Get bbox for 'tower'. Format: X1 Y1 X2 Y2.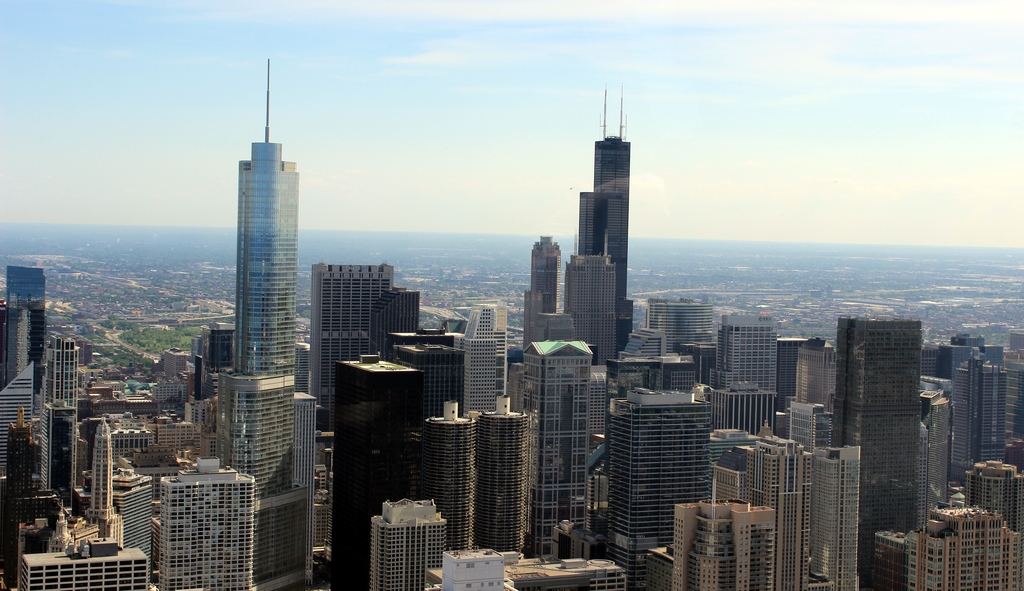
837 310 930 590.
